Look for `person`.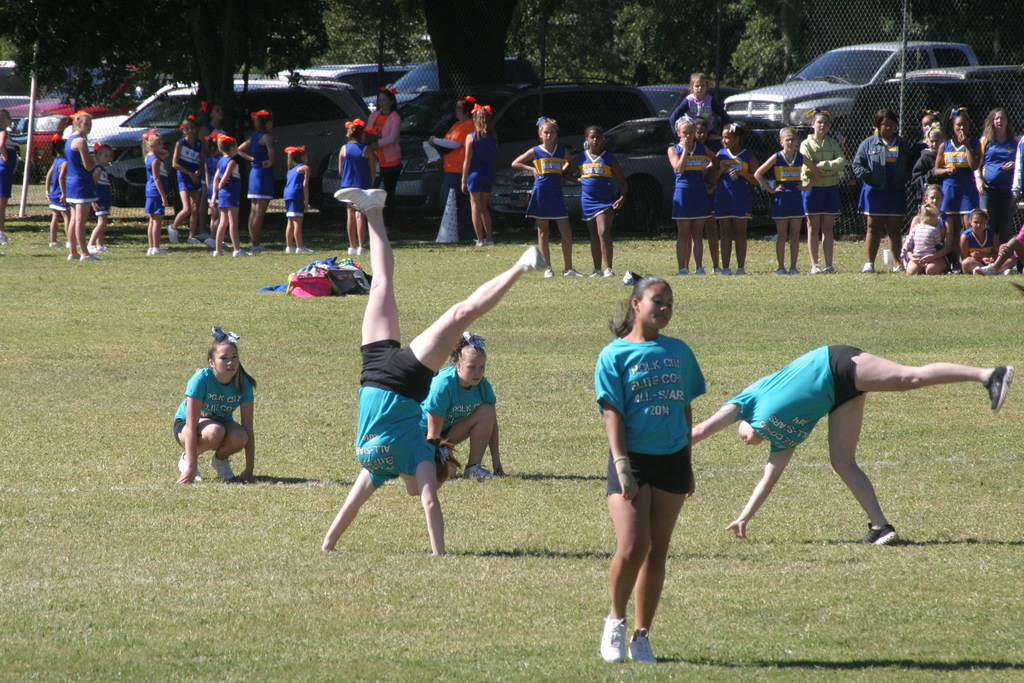
Found: {"x1": 795, "y1": 106, "x2": 845, "y2": 270}.
